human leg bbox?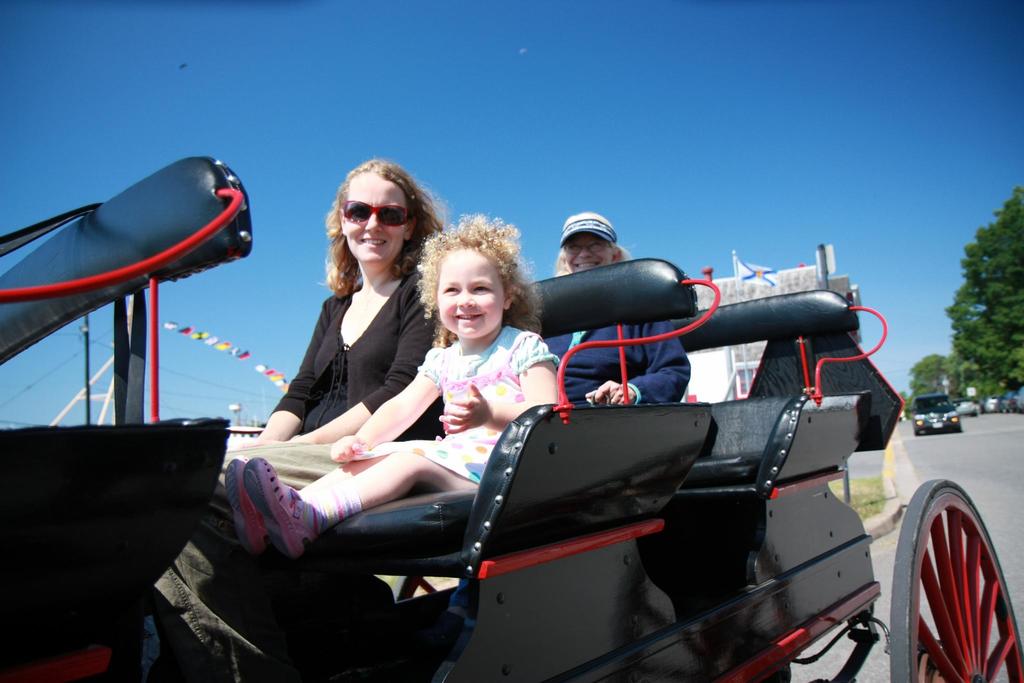
BBox(240, 440, 485, 561)
